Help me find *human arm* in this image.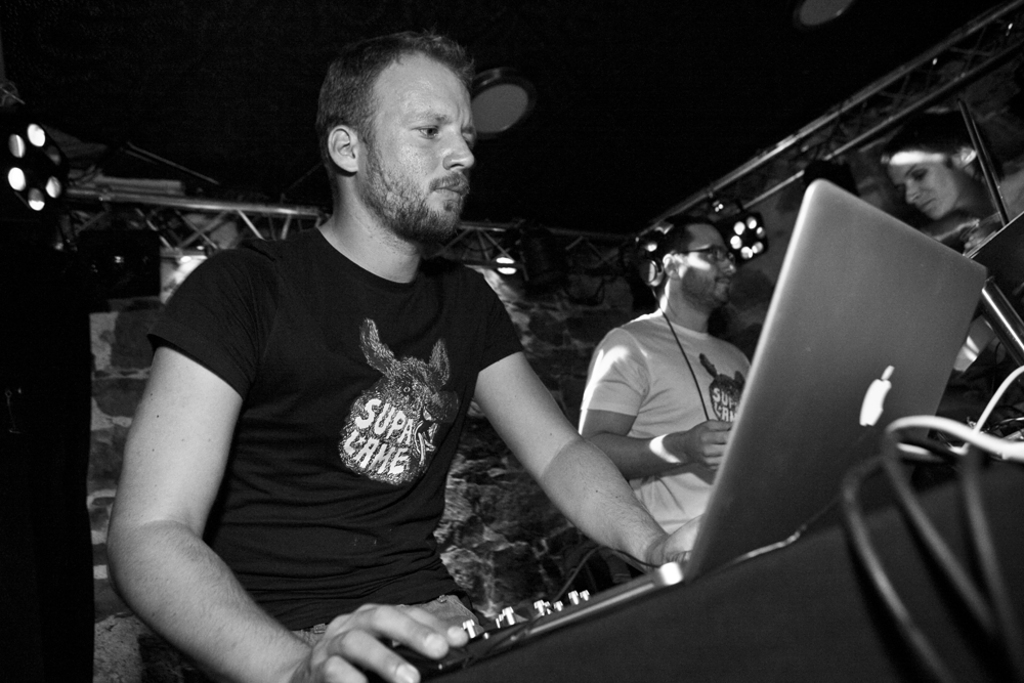
Found it: 75:284:325:678.
